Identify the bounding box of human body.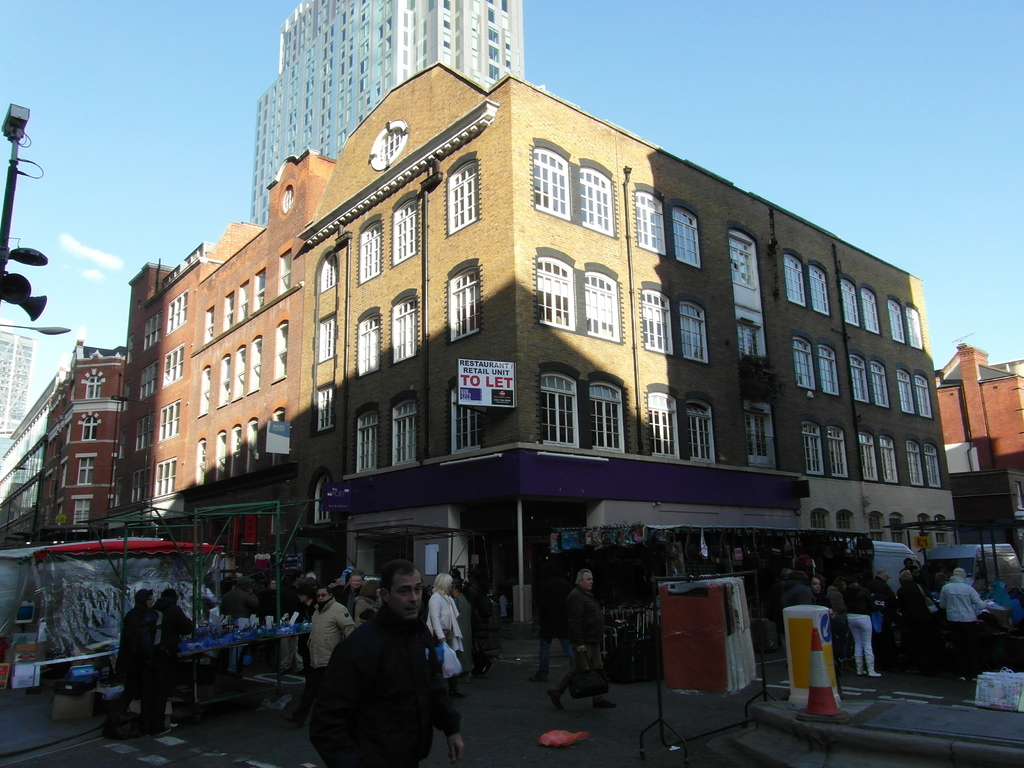
left=314, top=575, right=468, bottom=762.
